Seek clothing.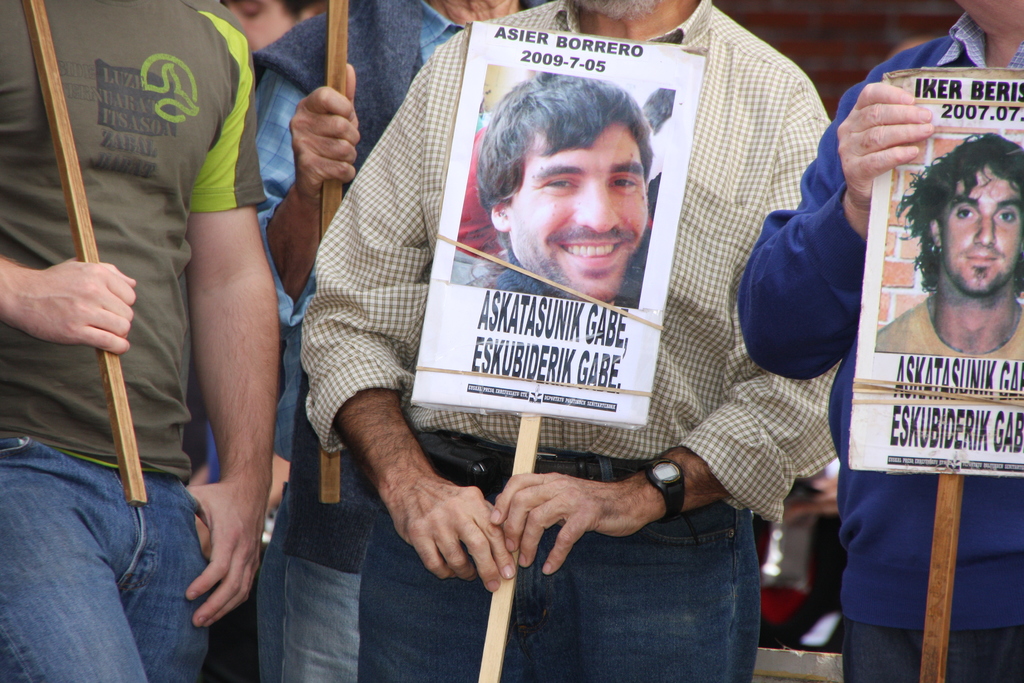
pyautogui.locateOnScreen(0, 0, 262, 461).
